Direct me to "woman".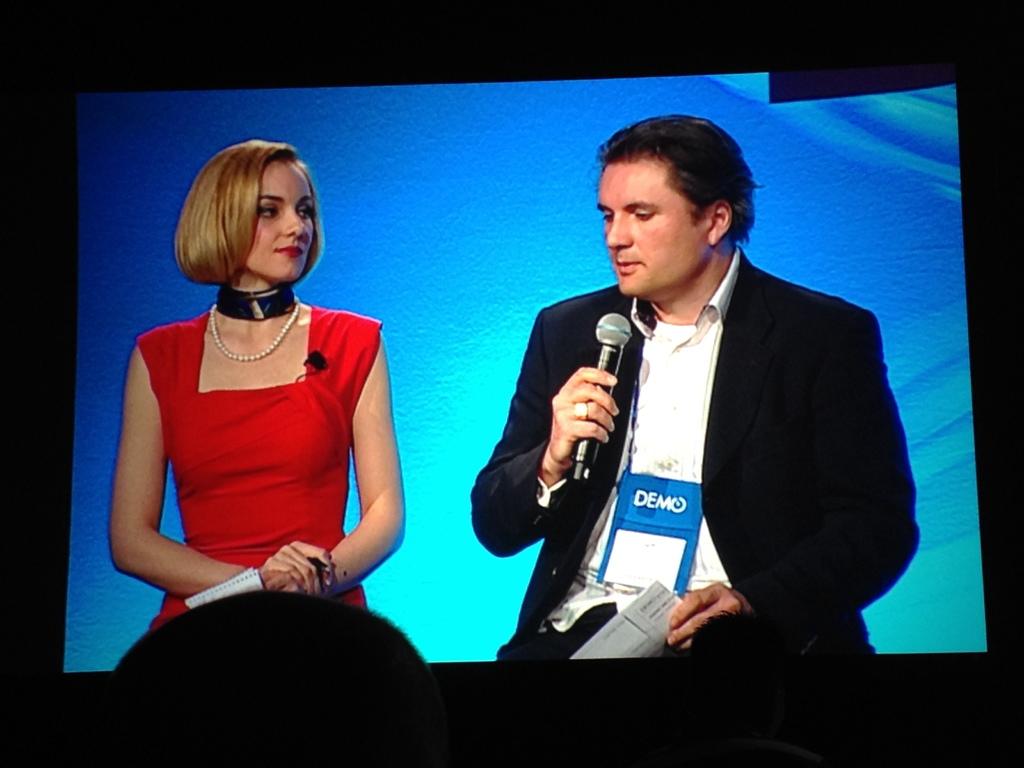
Direction: <region>108, 109, 413, 680</region>.
